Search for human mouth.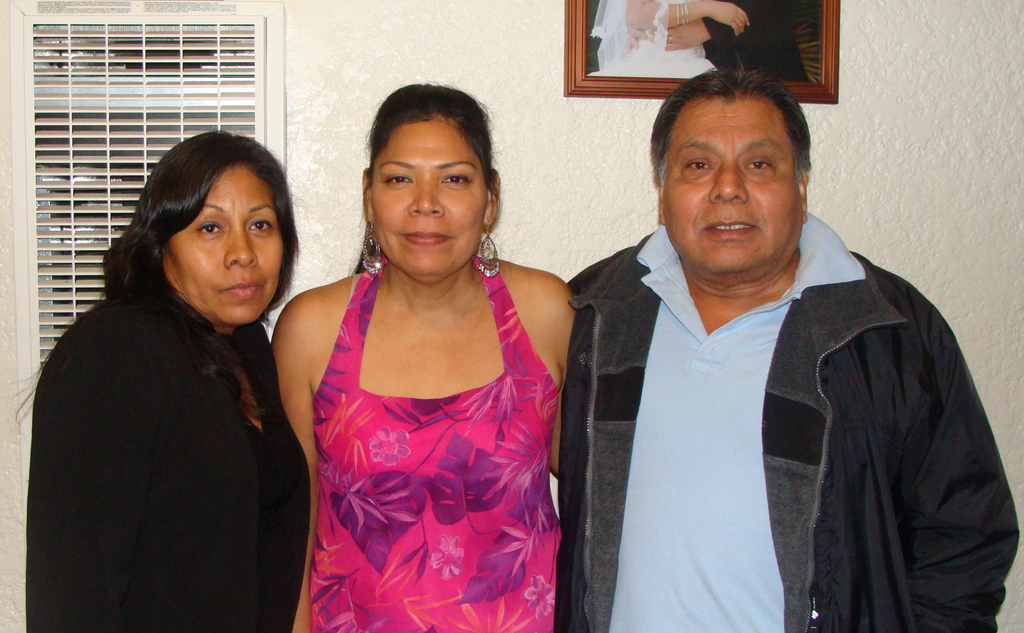
Found at (703, 213, 763, 247).
